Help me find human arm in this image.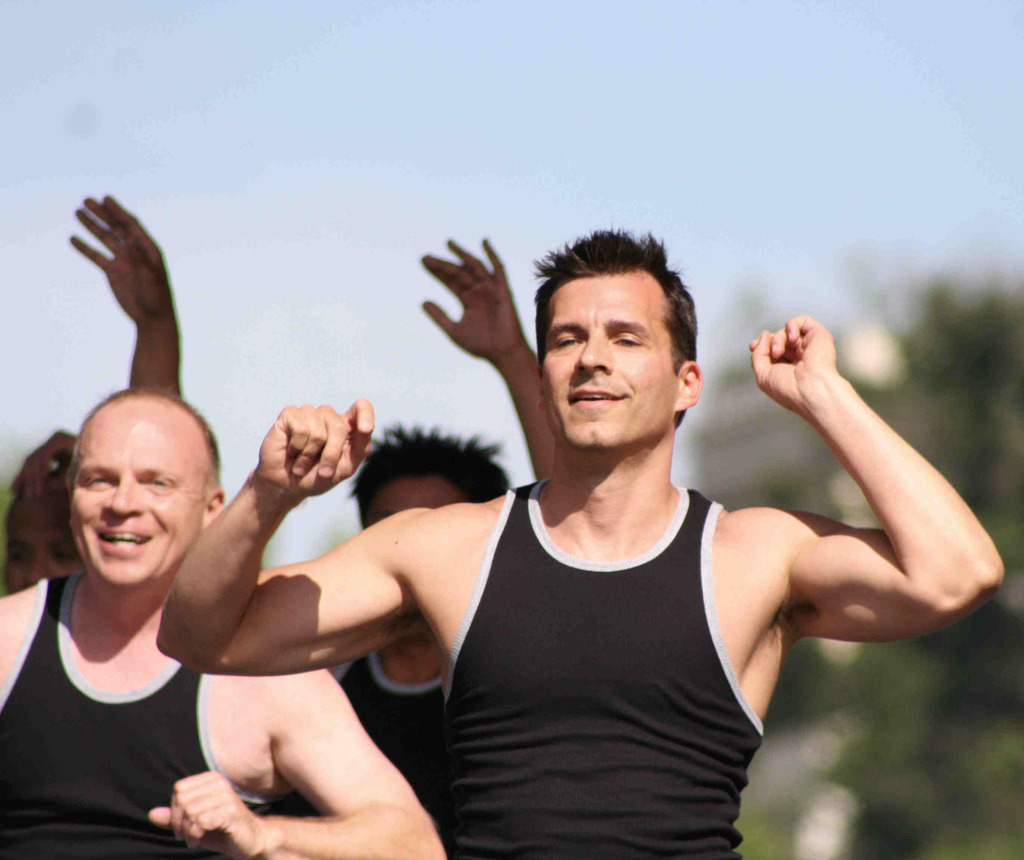
Found it: 148/661/455/859.
